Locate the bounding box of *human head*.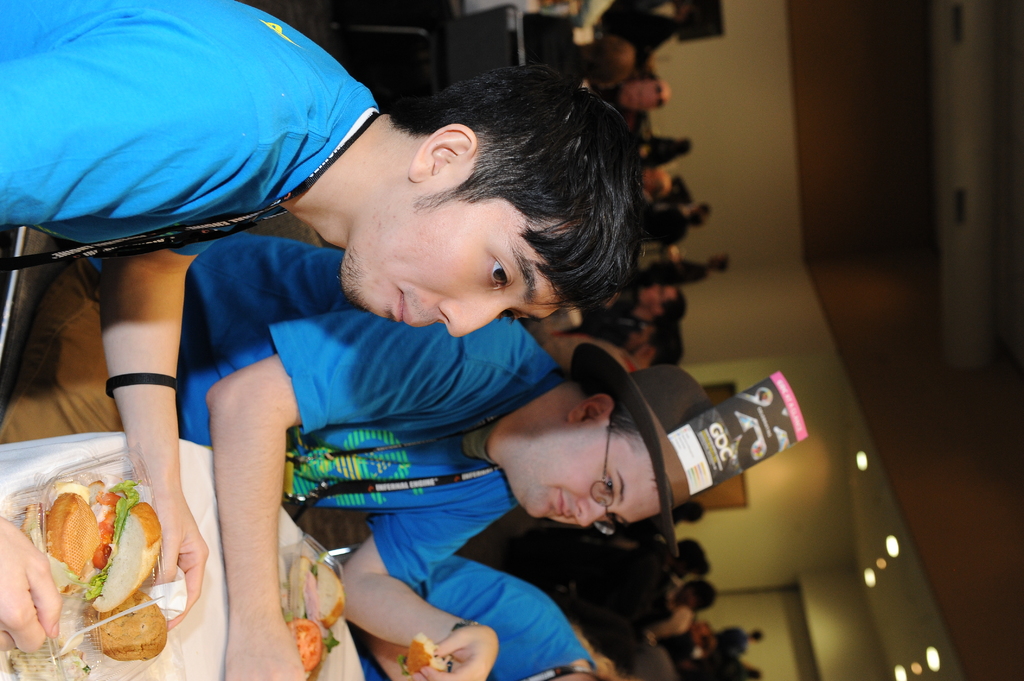
Bounding box: {"x1": 625, "y1": 321, "x2": 681, "y2": 373}.
